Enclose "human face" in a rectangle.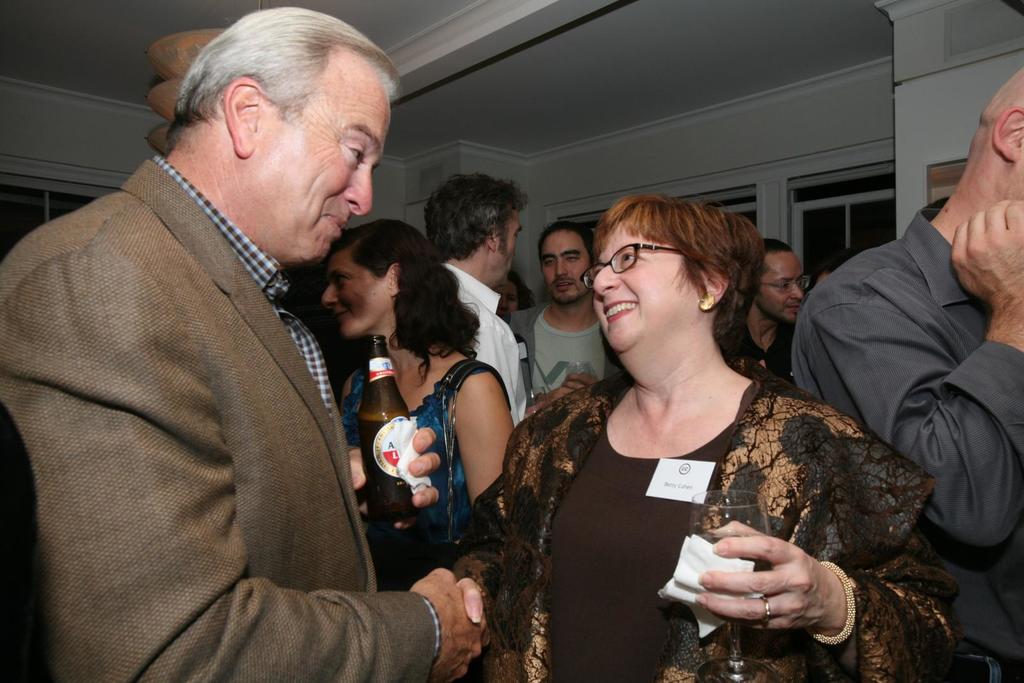
(left=541, top=232, right=592, bottom=298).
